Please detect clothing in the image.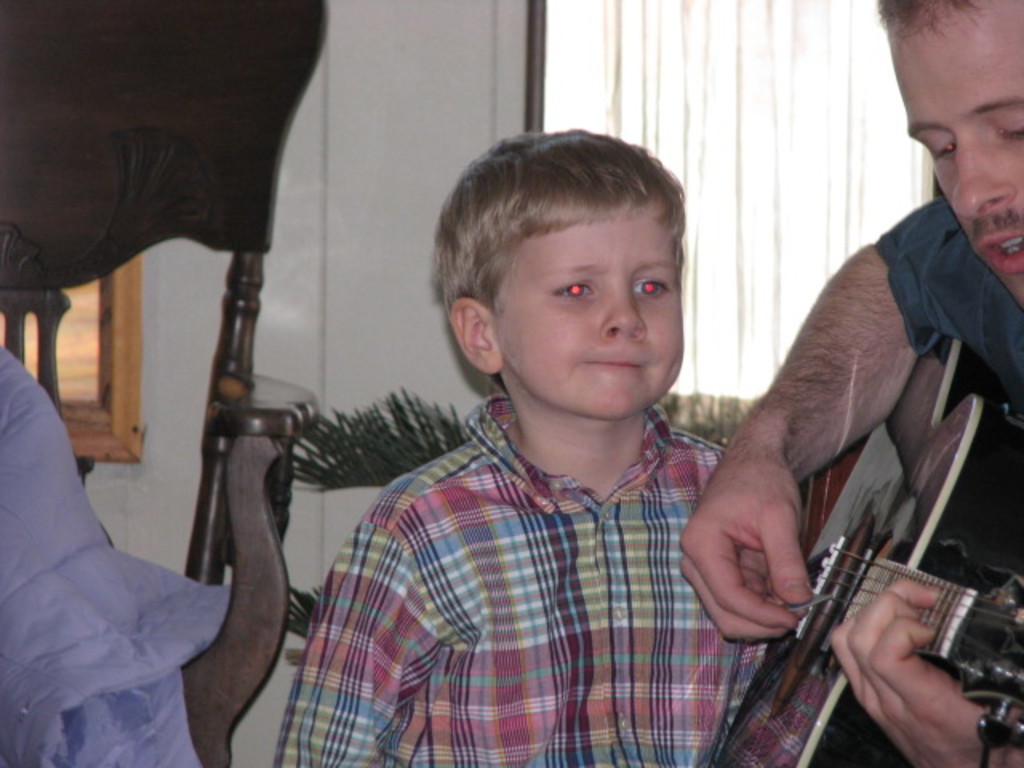
[x1=277, y1=398, x2=770, y2=766].
